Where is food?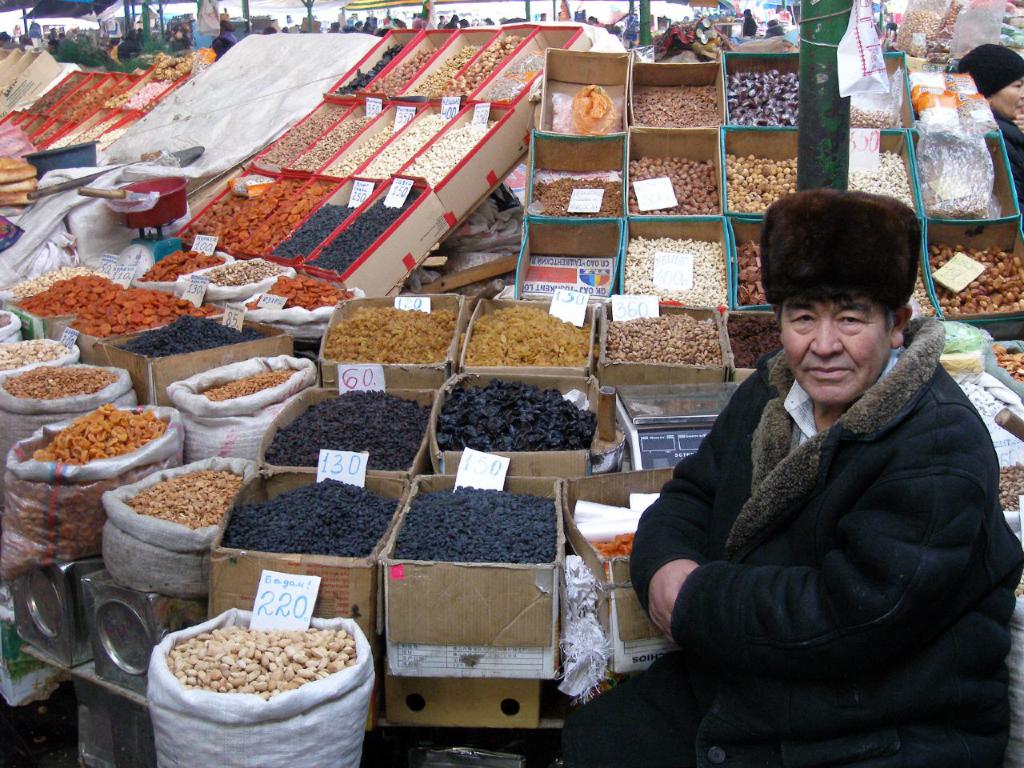
bbox=[295, 114, 370, 173].
